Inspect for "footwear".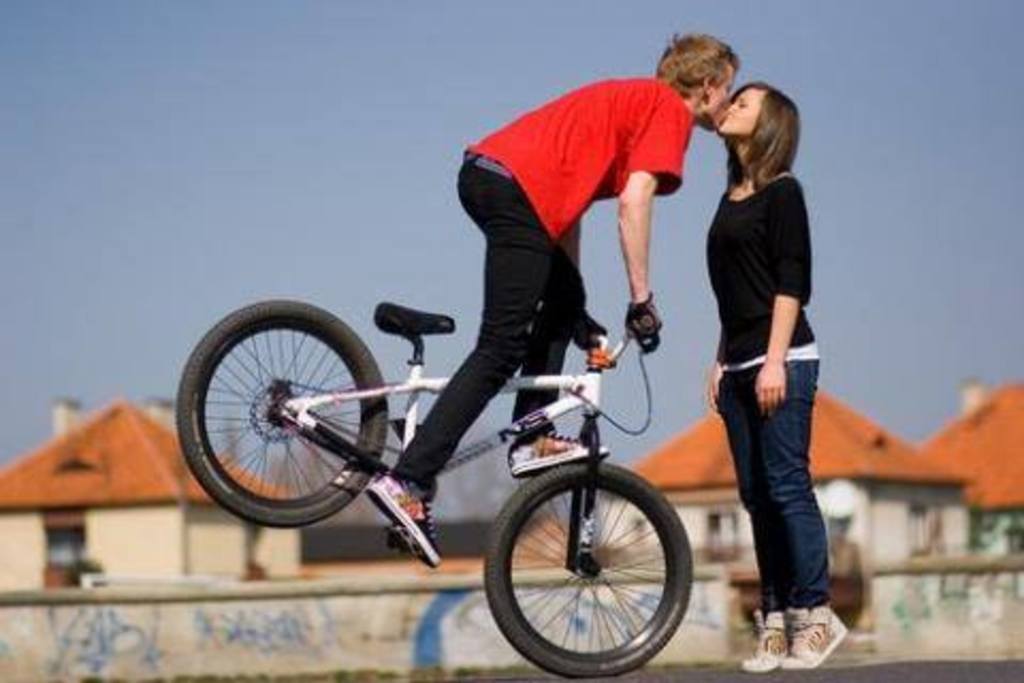
Inspection: <region>764, 587, 836, 670</region>.
